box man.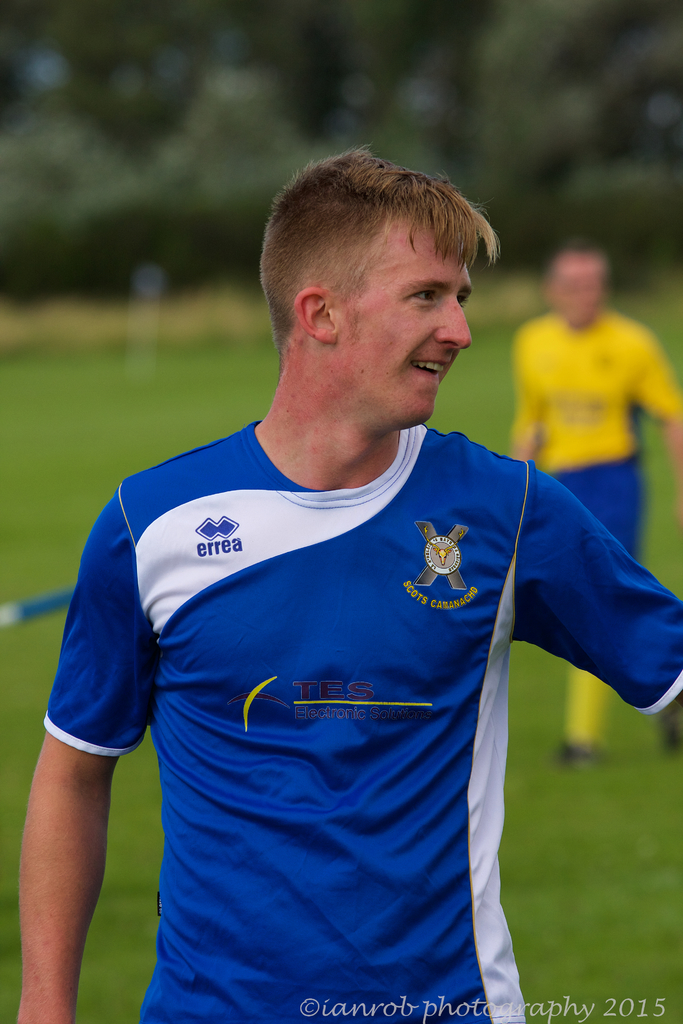
Rect(15, 145, 682, 1023).
